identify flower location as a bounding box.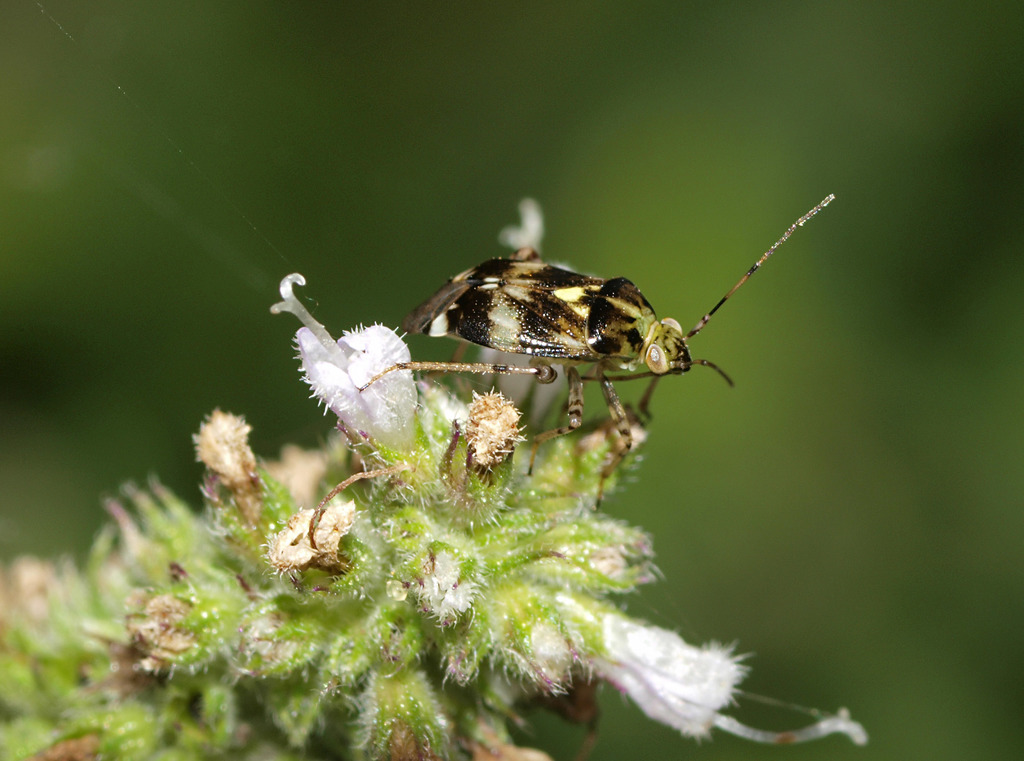
[269, 270, 413, 448].
